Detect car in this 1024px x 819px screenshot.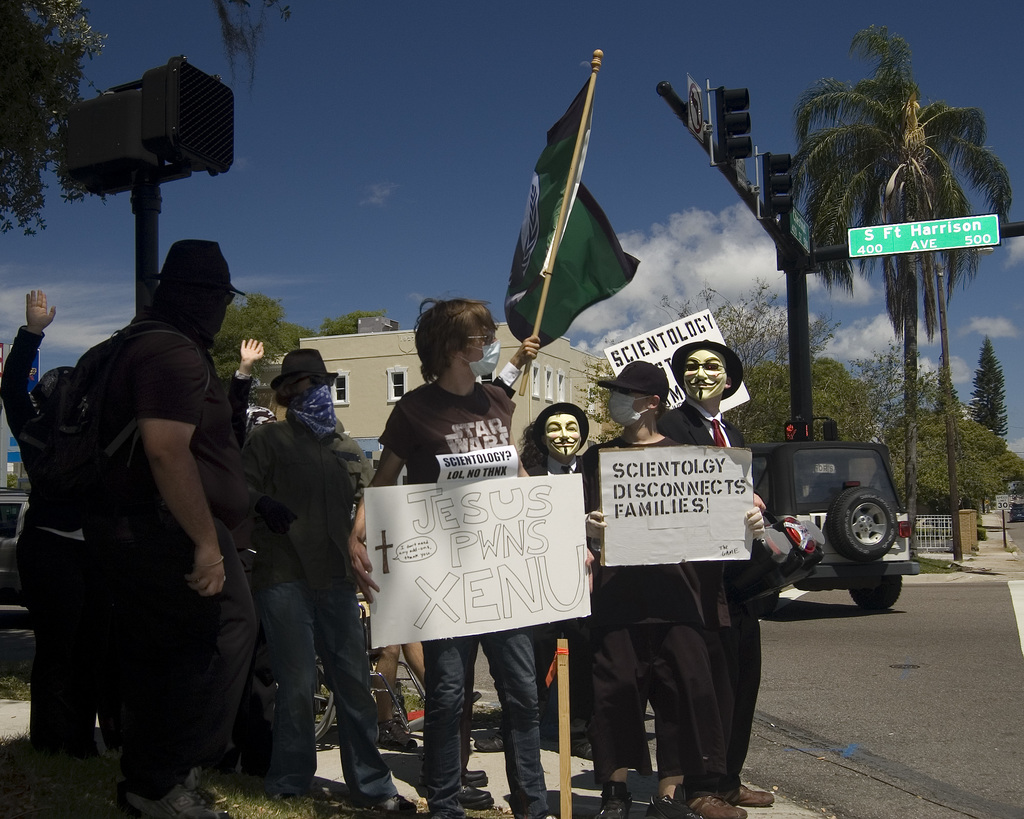
Detection: 1007/498/1023/524.
